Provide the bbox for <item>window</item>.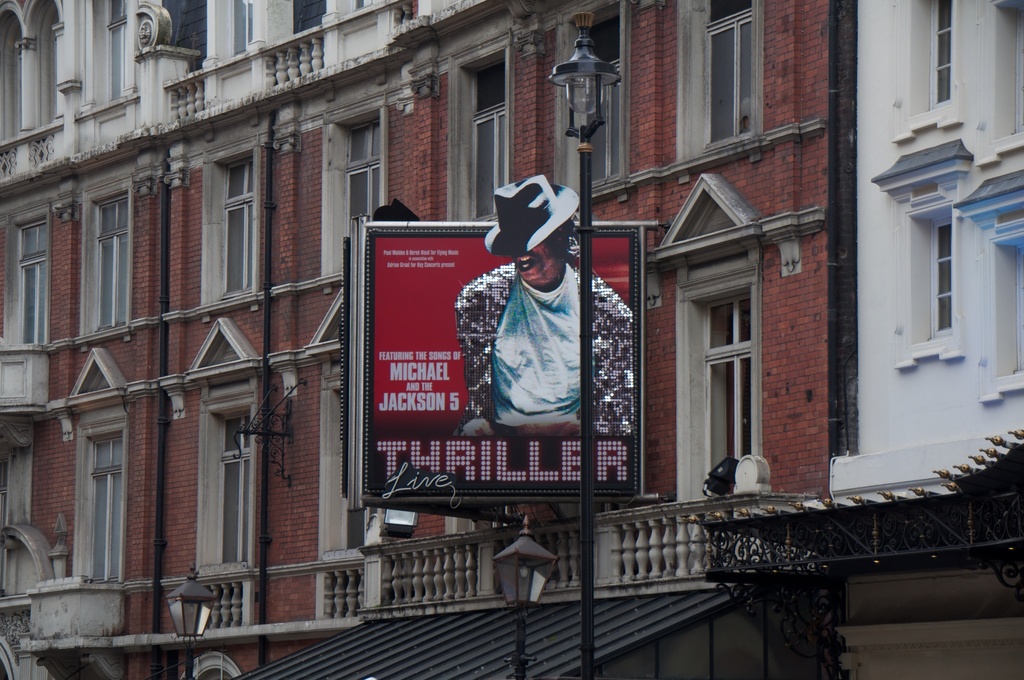
<box>471,103,506,217</box>.
